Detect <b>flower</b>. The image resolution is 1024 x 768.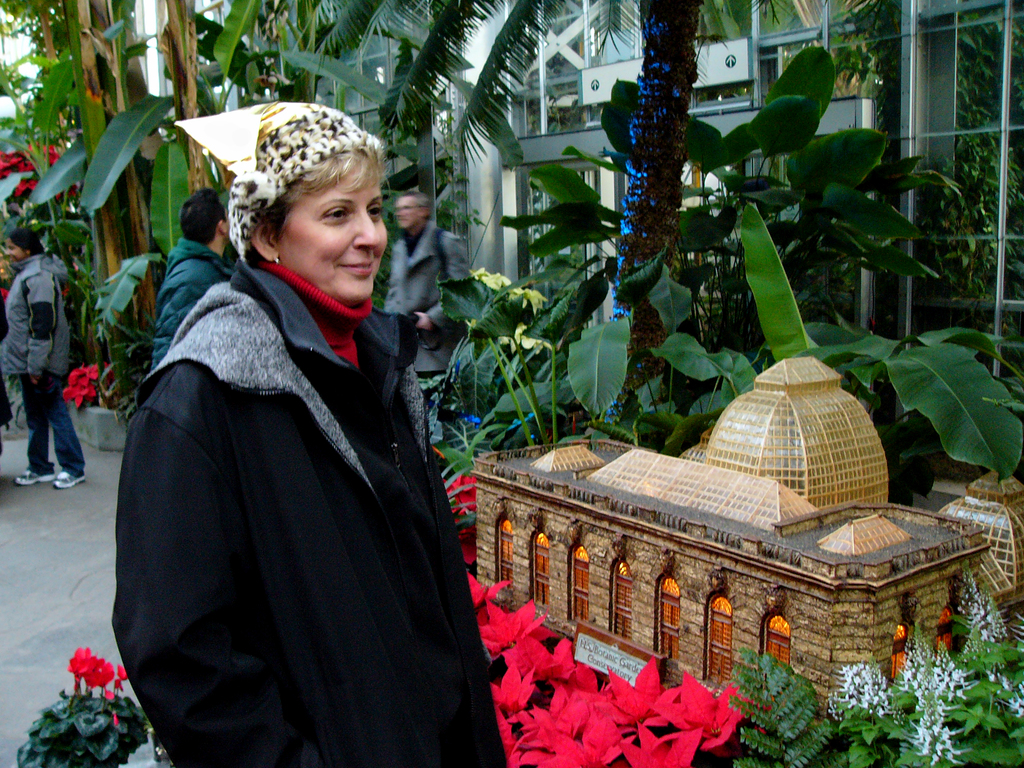
region(929, 643, 965, 700).
